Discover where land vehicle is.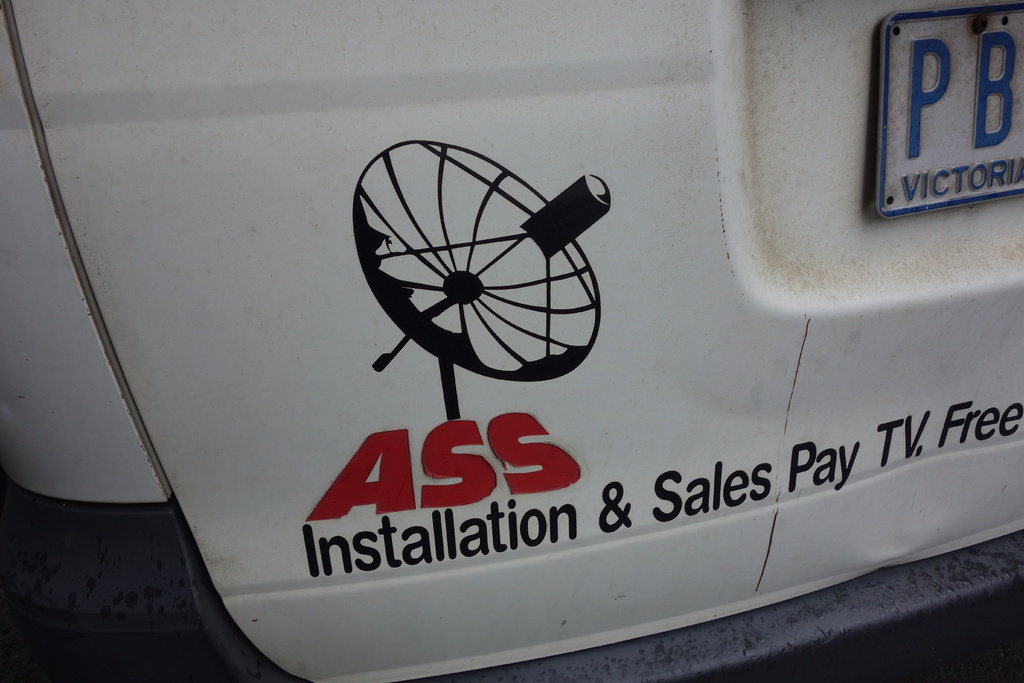
Discovered at 23 35 1023 682.
